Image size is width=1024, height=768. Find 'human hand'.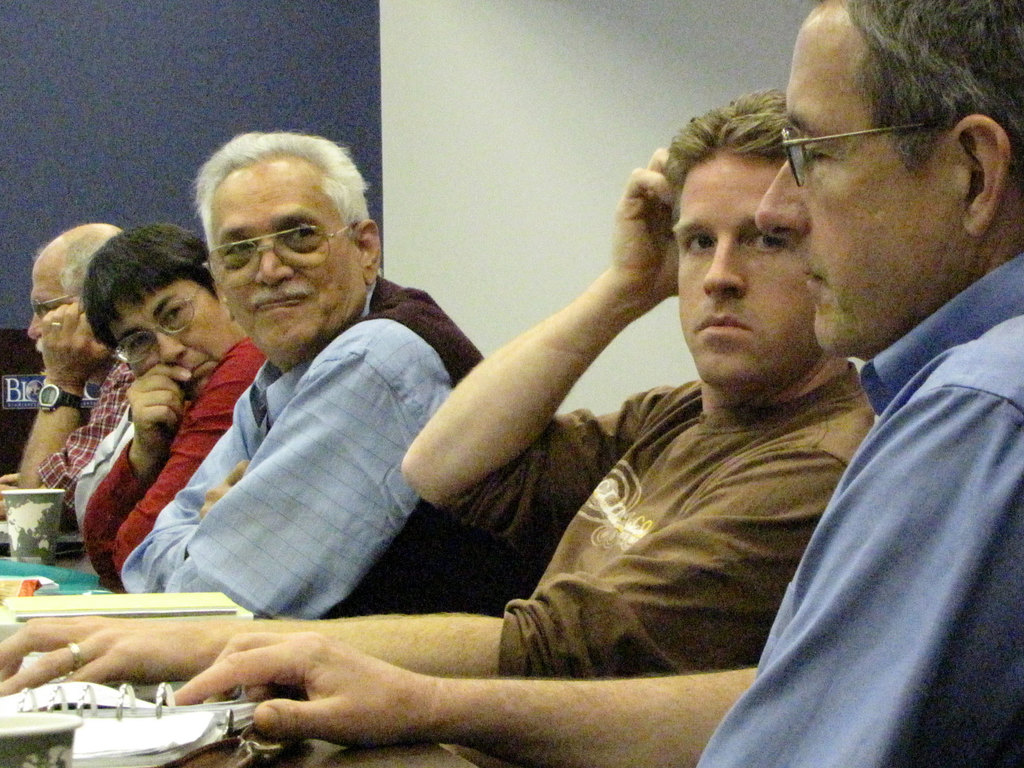
bbox(196, 458, 250, 522).
